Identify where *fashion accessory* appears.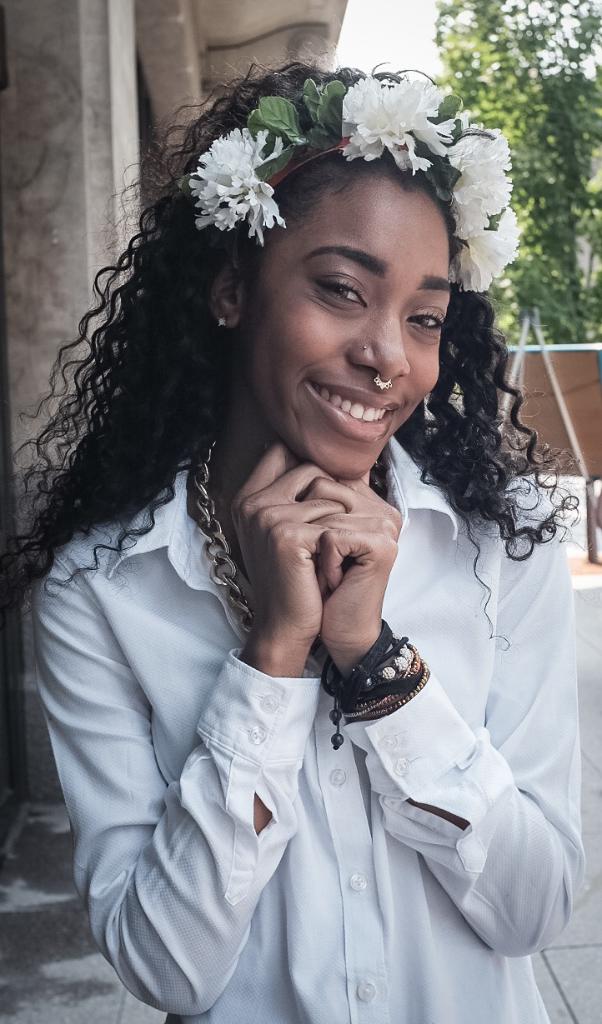
Appears at 183:431:258:642.
